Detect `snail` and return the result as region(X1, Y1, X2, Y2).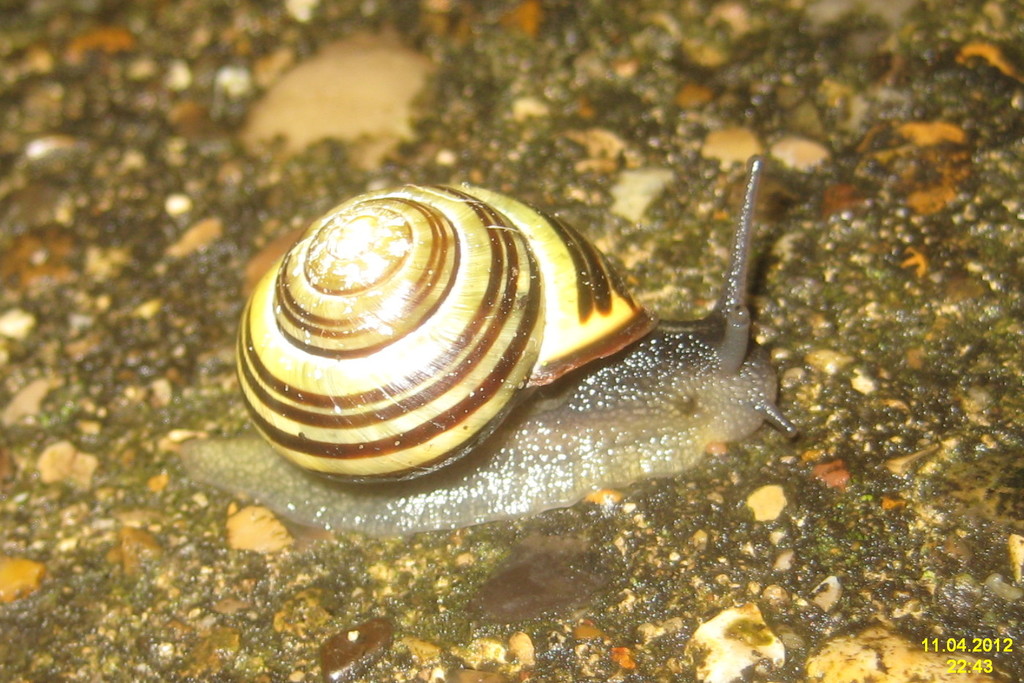
region(168, 150, 806, 546).
